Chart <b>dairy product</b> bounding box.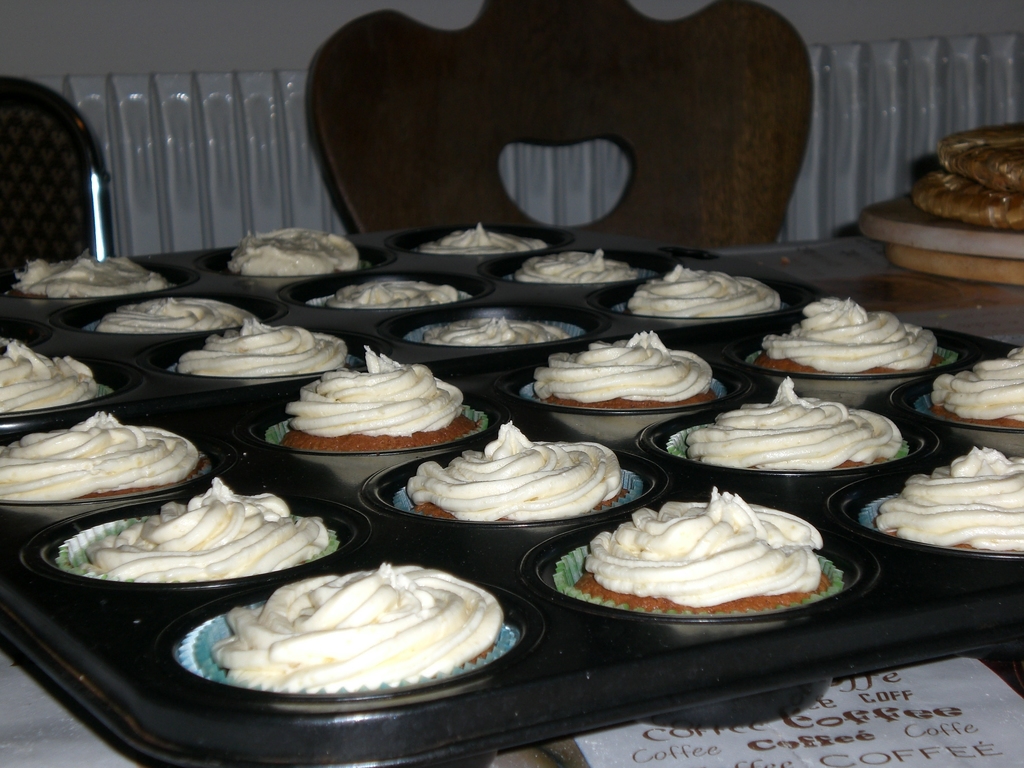
Charted: {"x1": 0, "y1": 406, "x2": 198, "y2": 502}.
